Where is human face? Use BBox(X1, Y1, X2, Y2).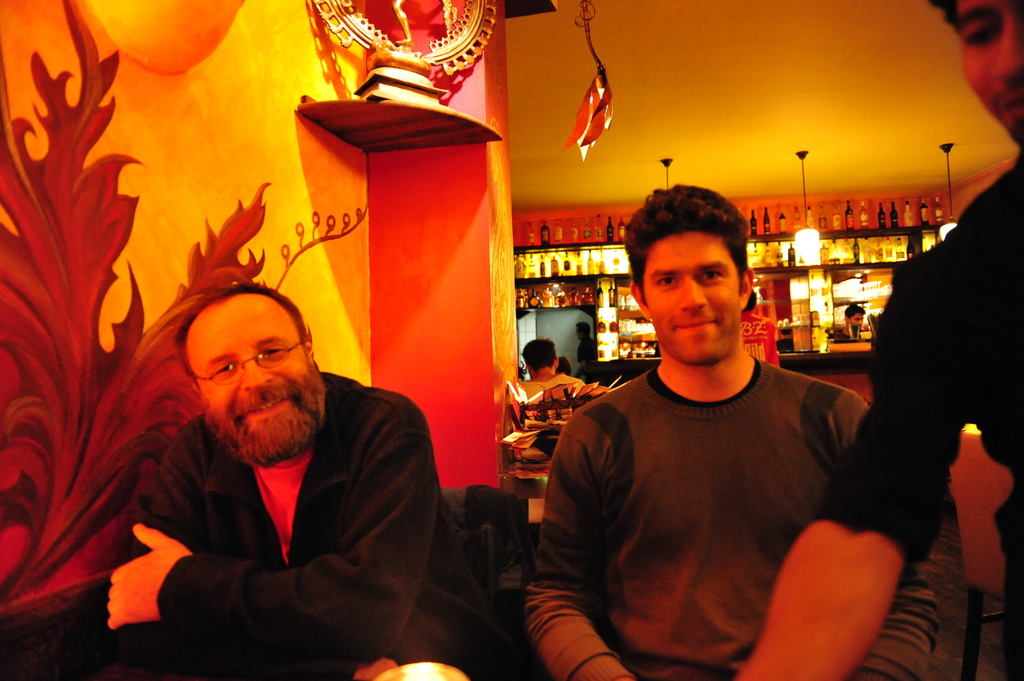
BBox(641, 231, 736, 366).
